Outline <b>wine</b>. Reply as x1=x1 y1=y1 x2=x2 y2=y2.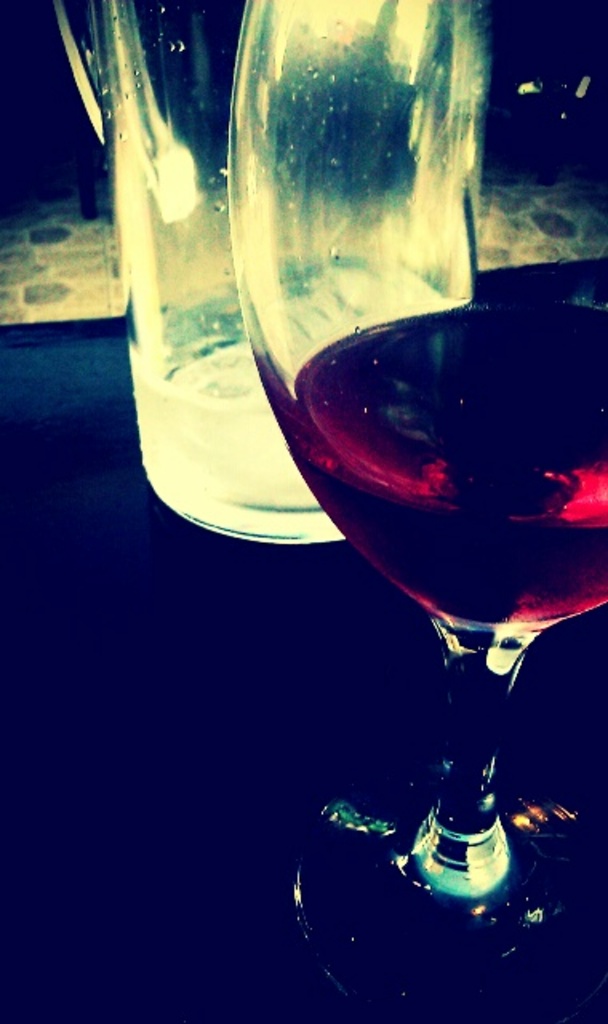
x1=216 y1=59 x2=595 y2=931.
